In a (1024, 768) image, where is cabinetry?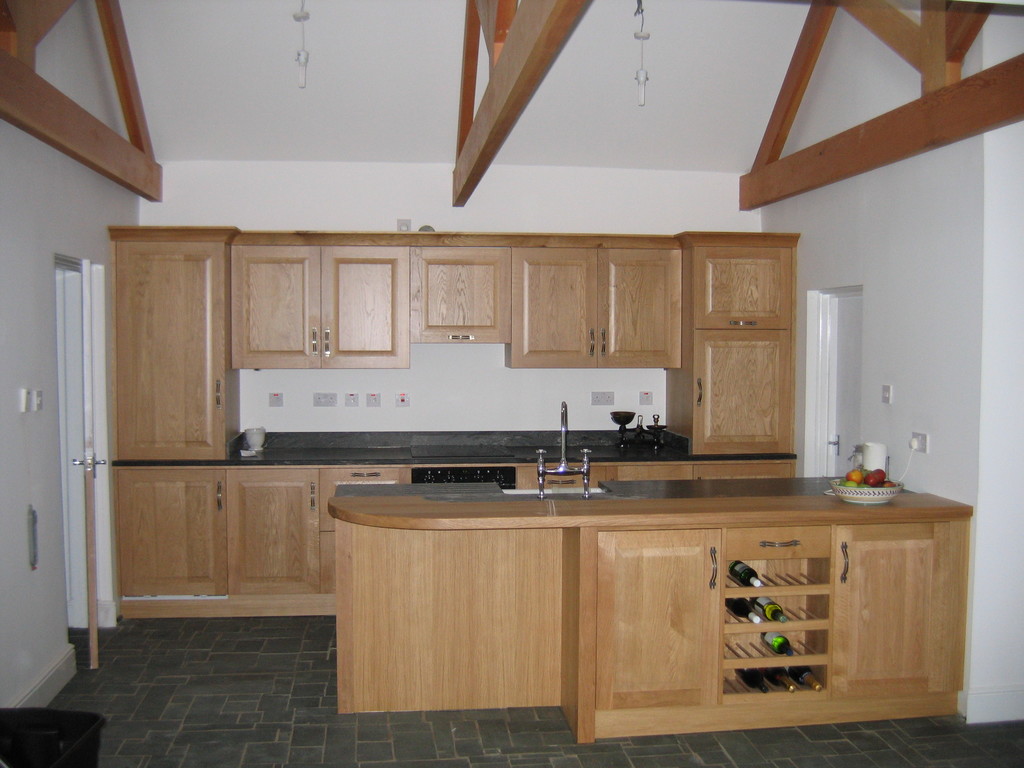
[x1=685, y1=230, x2=794, y2=333].
